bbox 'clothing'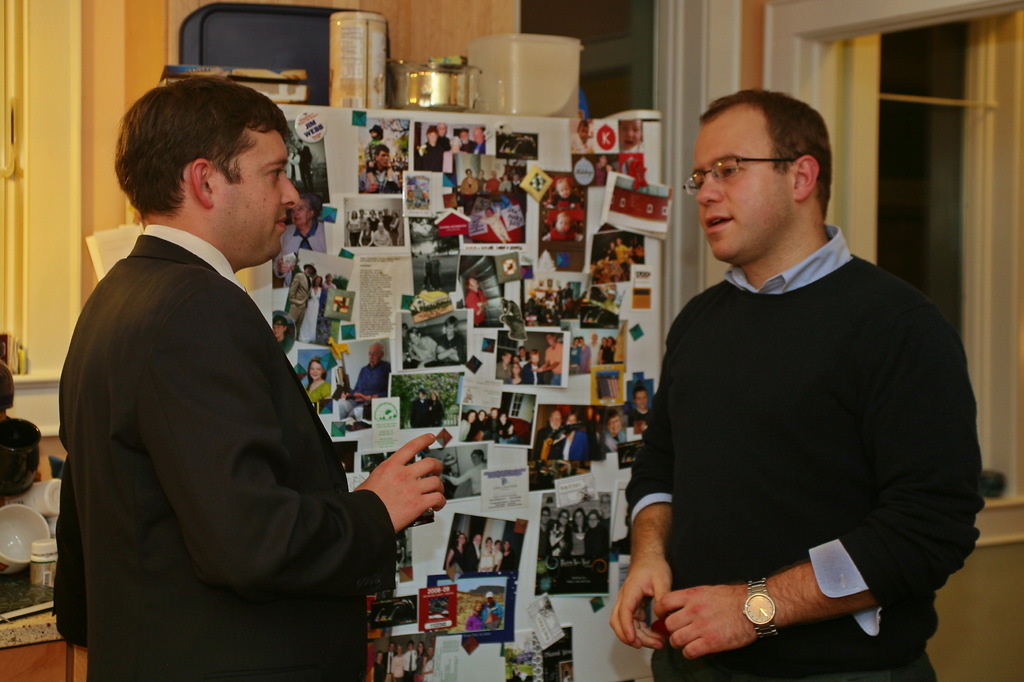
426/330/465/368
